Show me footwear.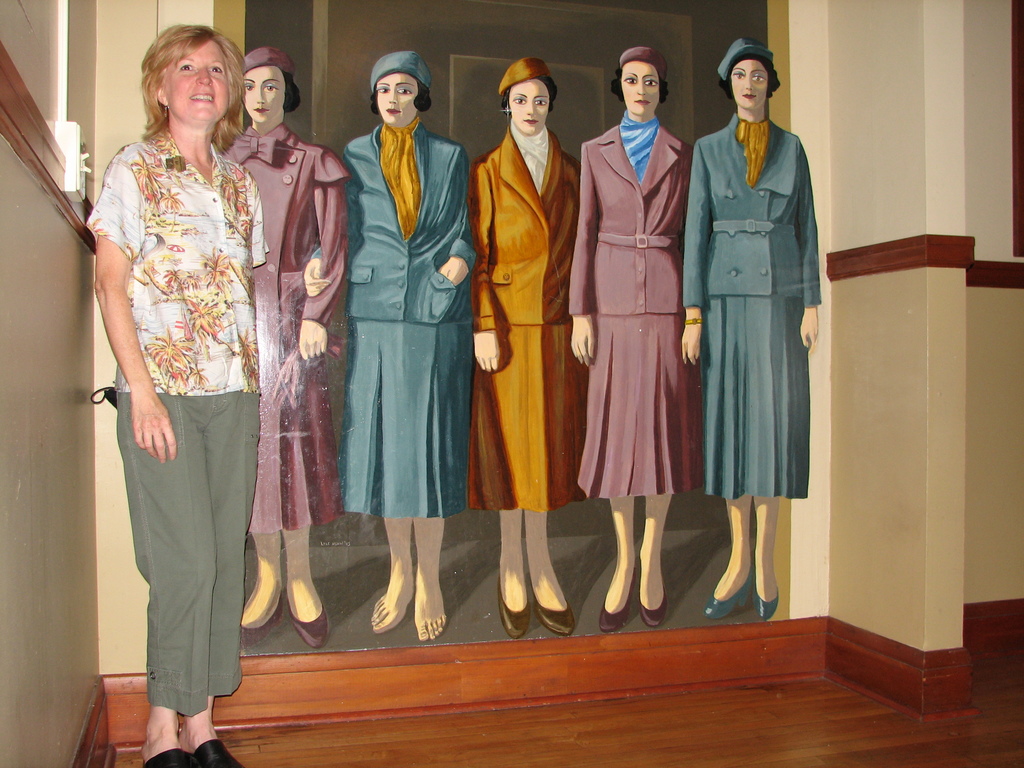
footwear is here: [175, 733, 240, 767].
